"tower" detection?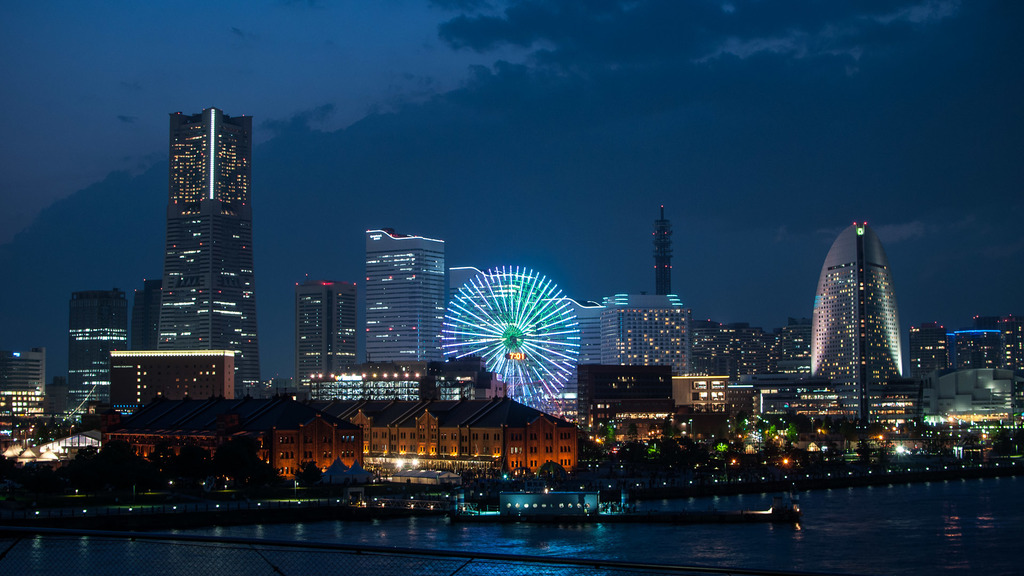
2, 339, 53, 417
